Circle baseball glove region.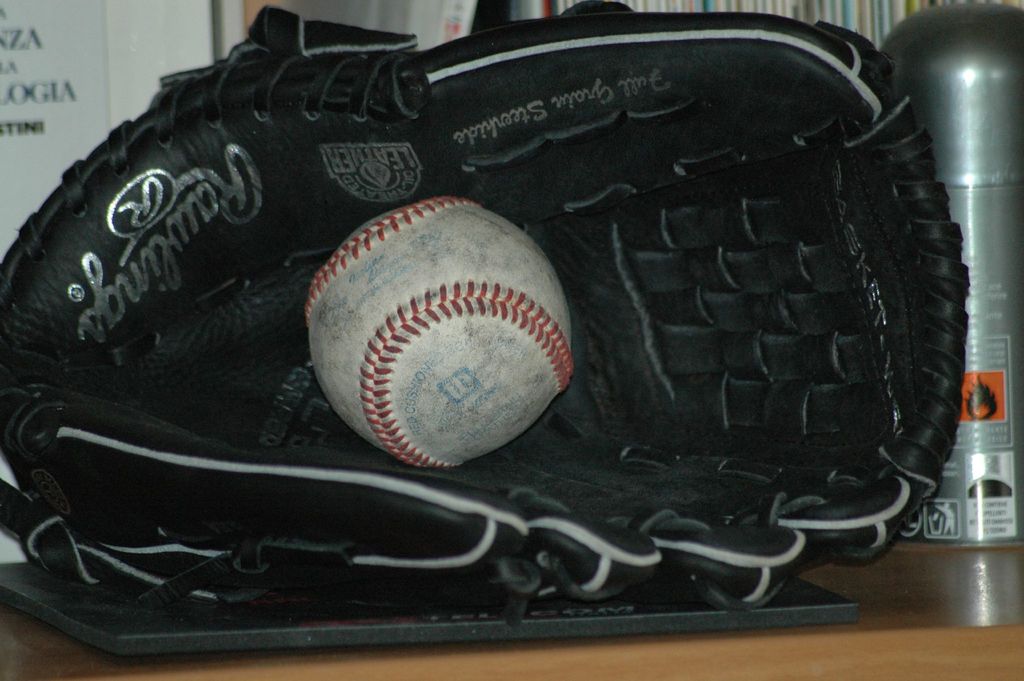
Region: [left=0, top=1, right=968, bottom=625].
